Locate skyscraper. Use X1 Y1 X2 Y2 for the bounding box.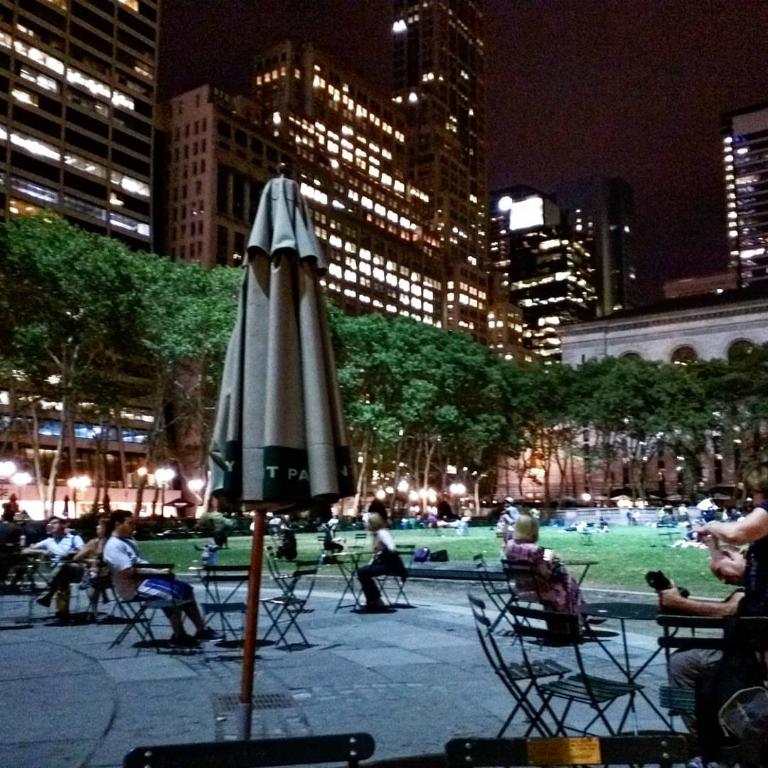
180 16 532 323.
